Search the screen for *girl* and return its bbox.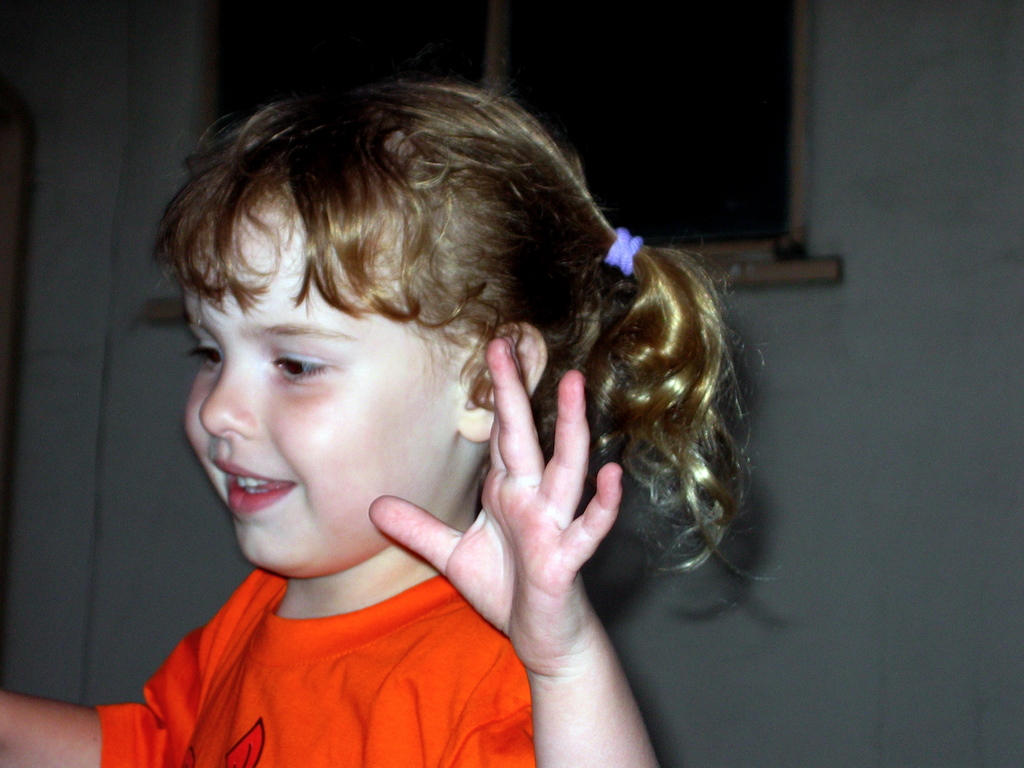
Found: left=0, top=79, right=776, bottom=767.
